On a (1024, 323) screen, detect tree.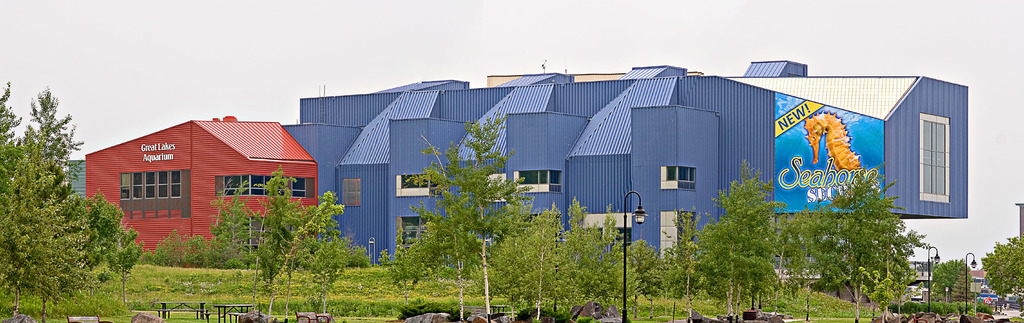
detection(927, 255, 969, 308).
